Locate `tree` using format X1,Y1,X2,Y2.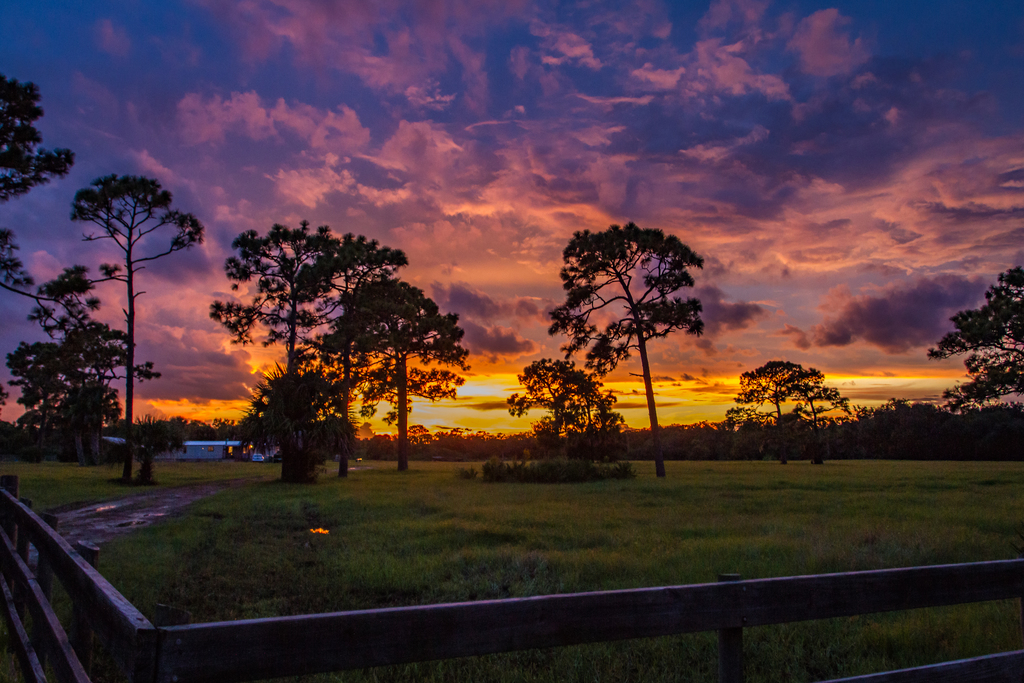
531,181,721,465.
